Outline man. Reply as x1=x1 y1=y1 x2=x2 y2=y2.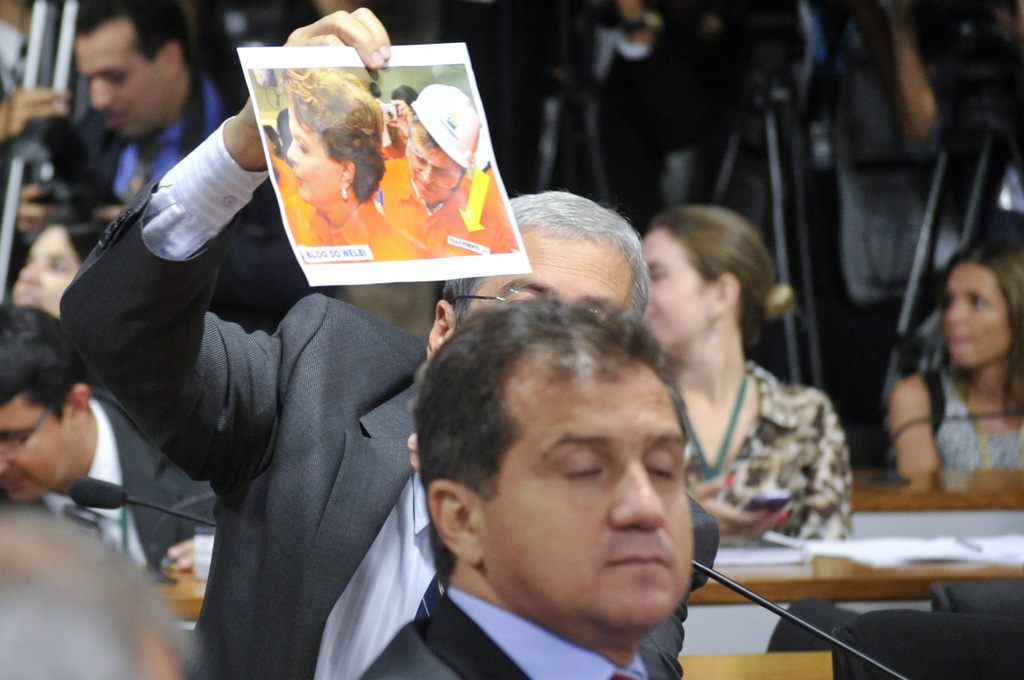
x1=379 y1=77 x2=527 y2=266.
